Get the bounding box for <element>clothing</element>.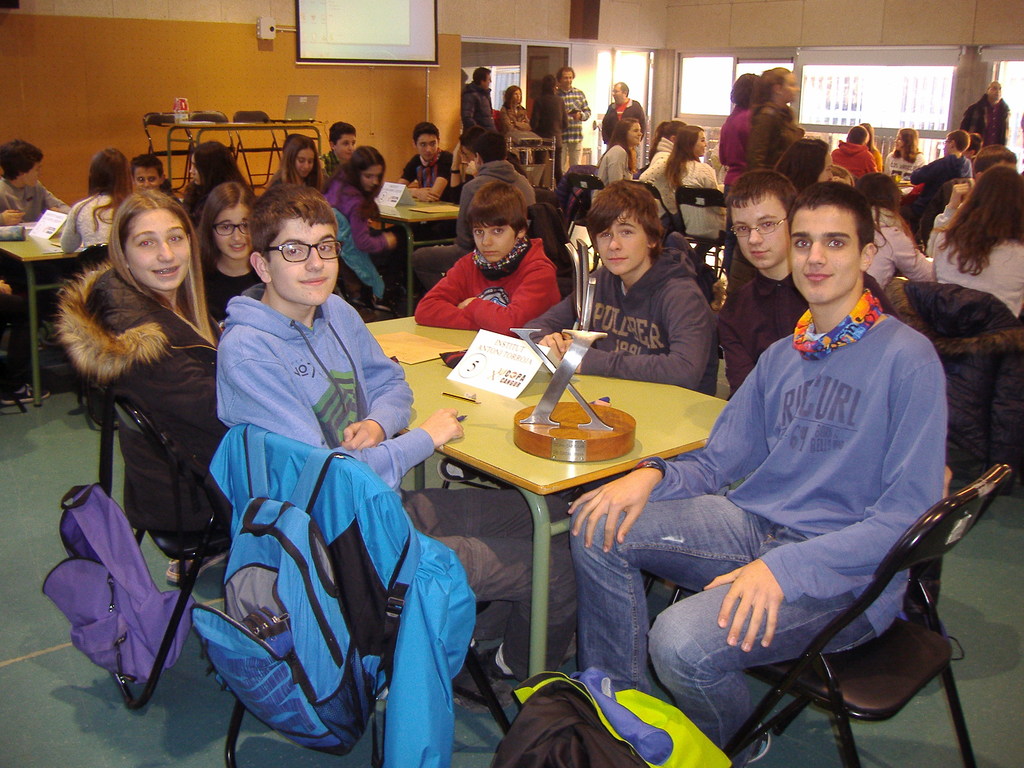
box=[411, 237, 561, 333].
